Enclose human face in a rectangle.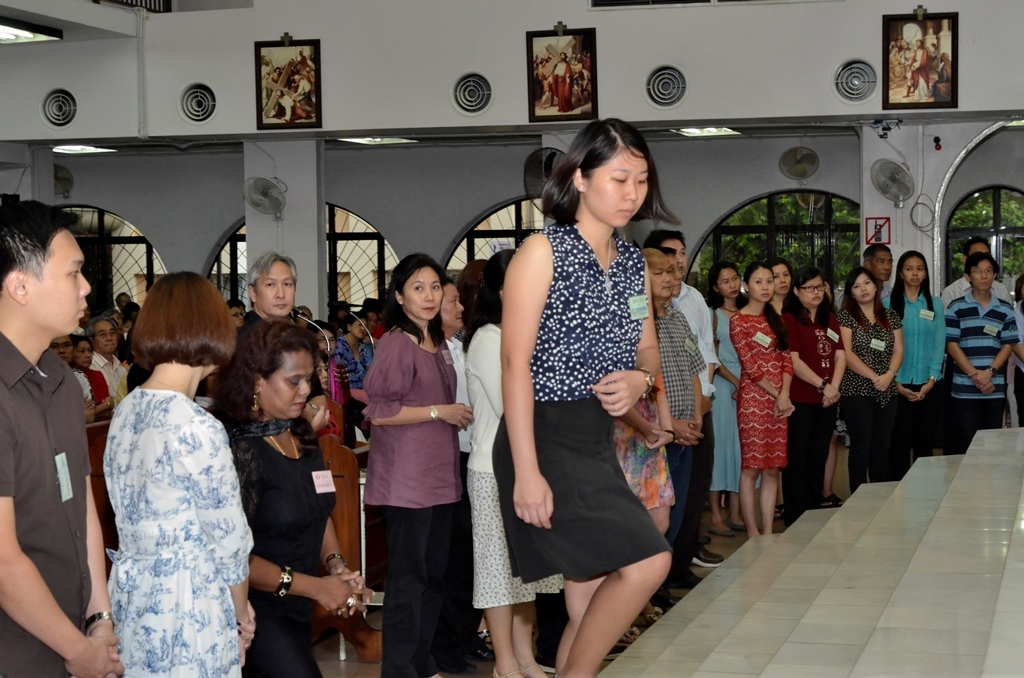
pyautogui.locateOnScreen(872, 251, 895, 283).
